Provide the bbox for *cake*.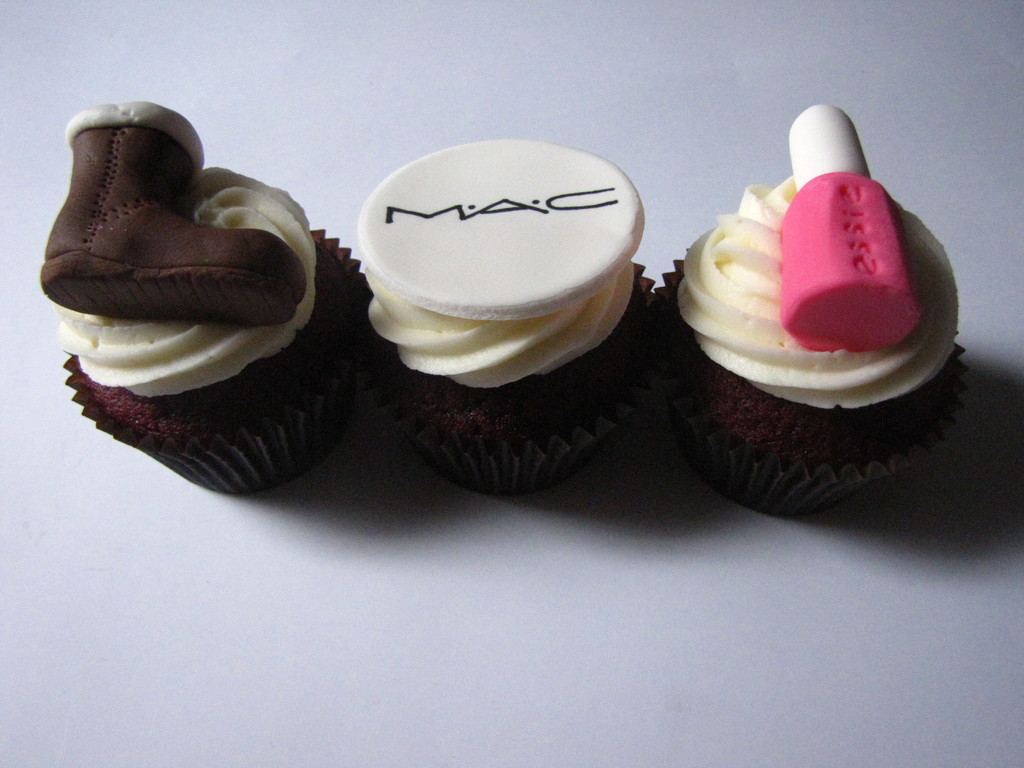
354,136,646,496.
